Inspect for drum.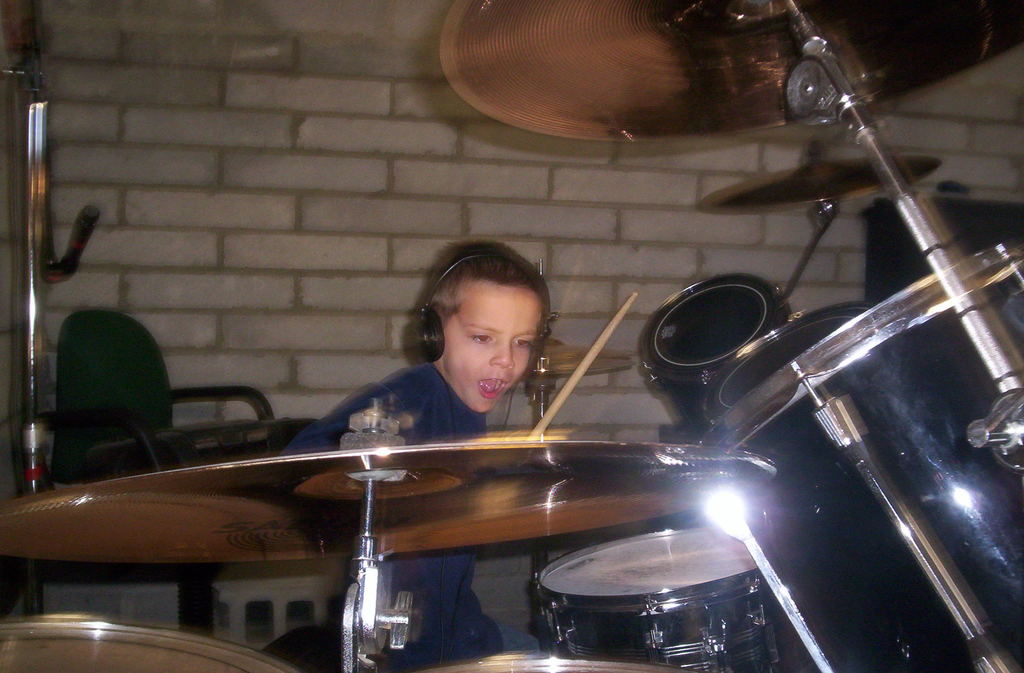
Inspection: rect(698, 305, 876, 428).
